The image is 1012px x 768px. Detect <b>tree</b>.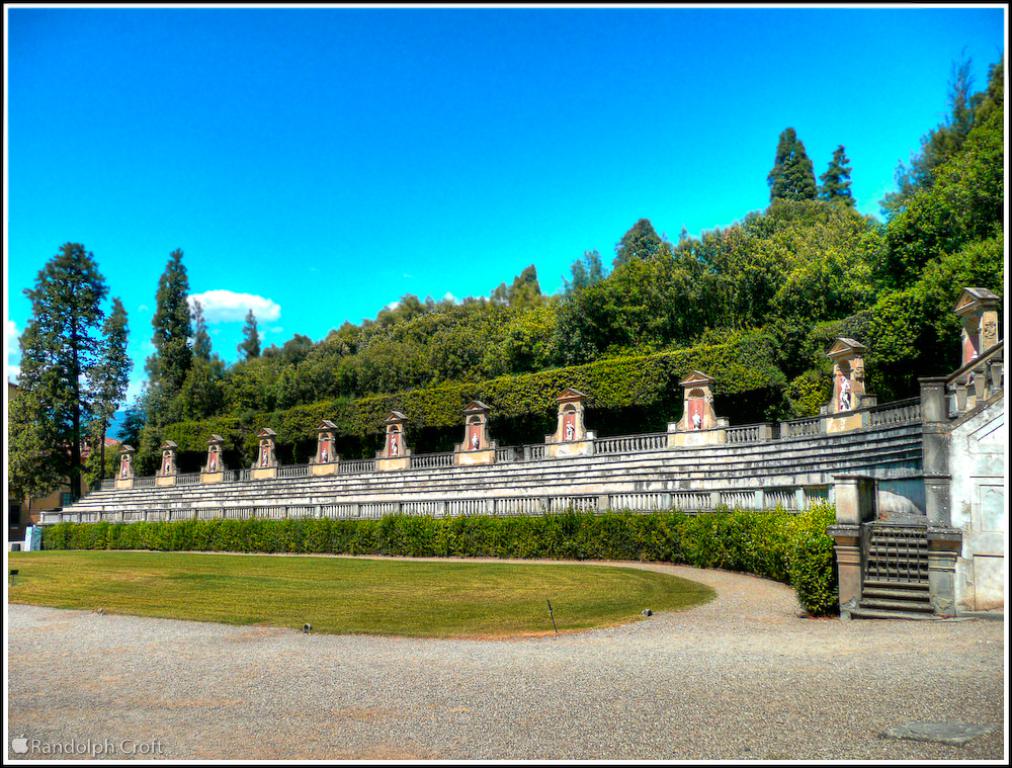
Detection: (817,140,861,207).
